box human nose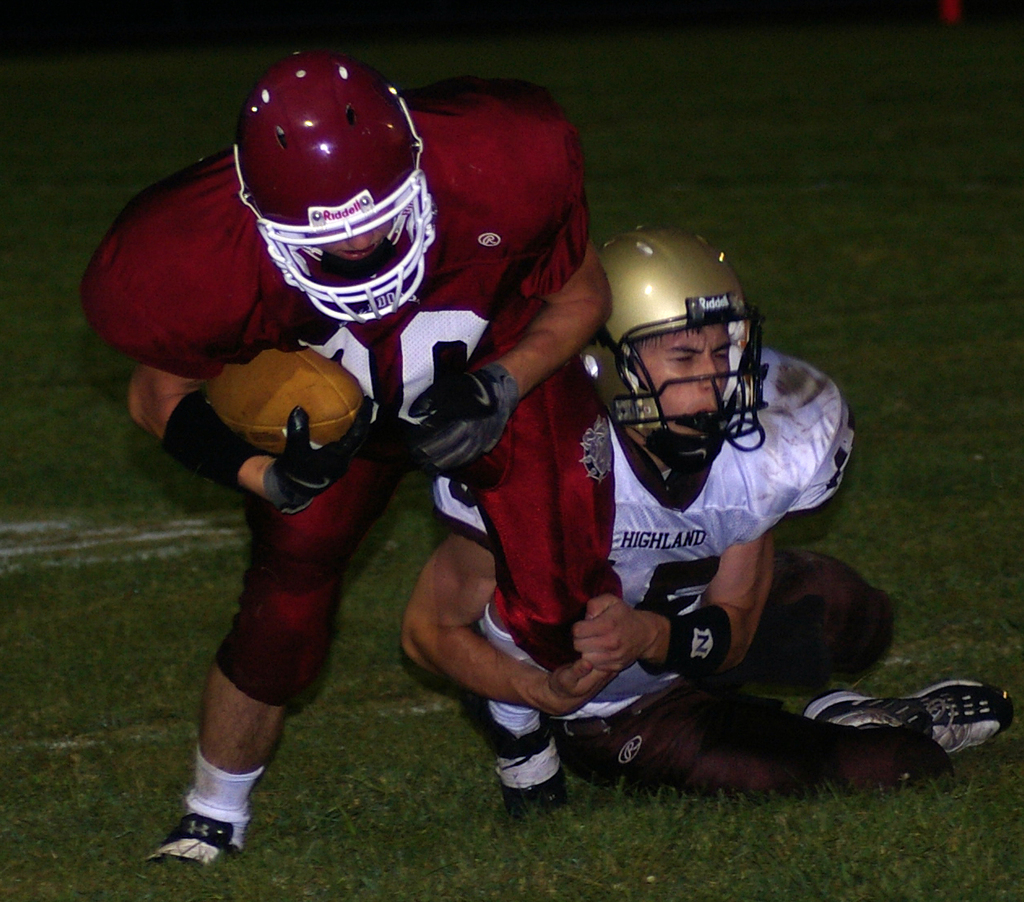
locate(349, 232, 373, 249)
